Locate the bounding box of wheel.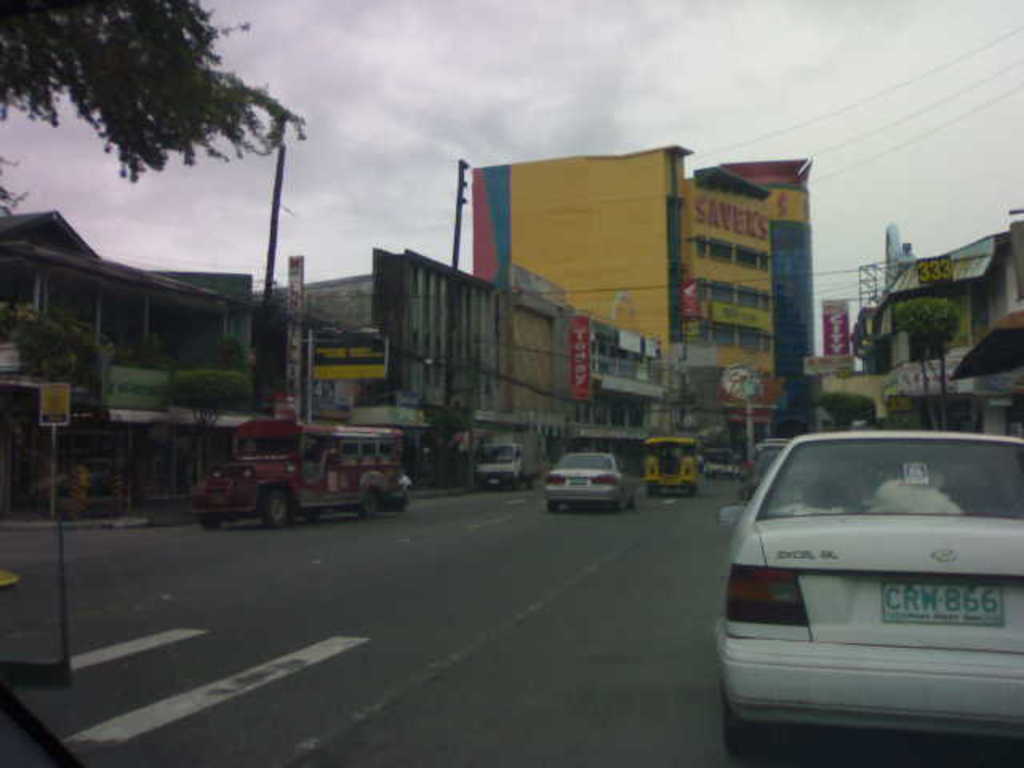
Bounding box: Rect(659, 486, 669, 493).
